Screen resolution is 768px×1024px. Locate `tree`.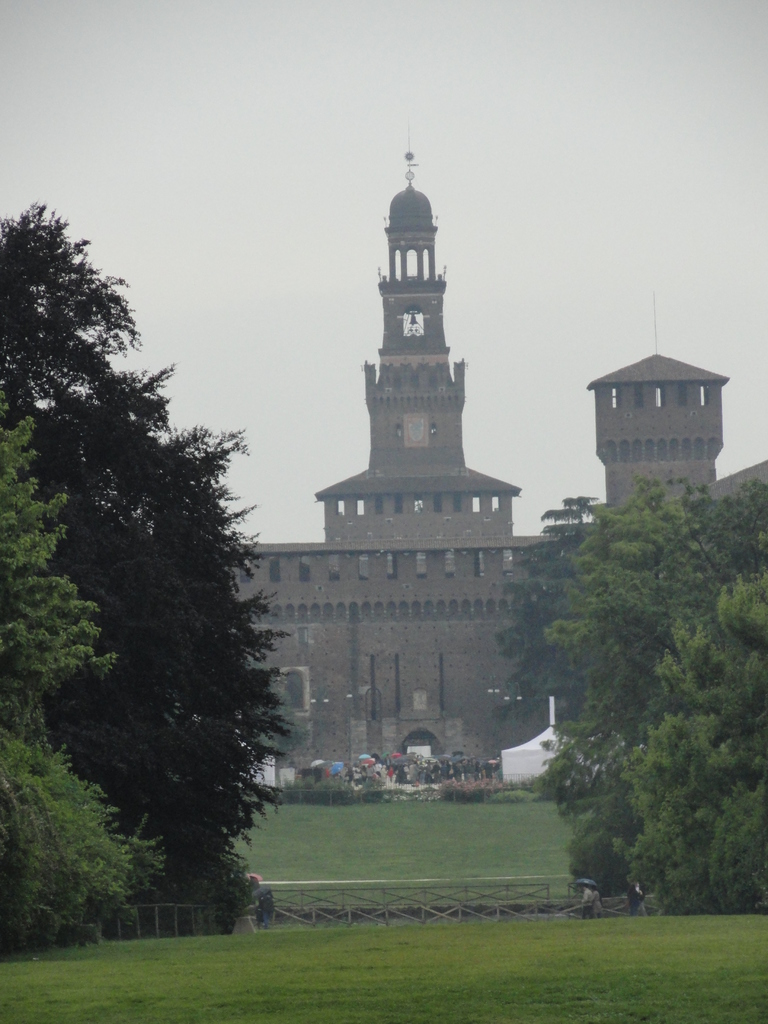
box=[0, 378, 172, 950].
